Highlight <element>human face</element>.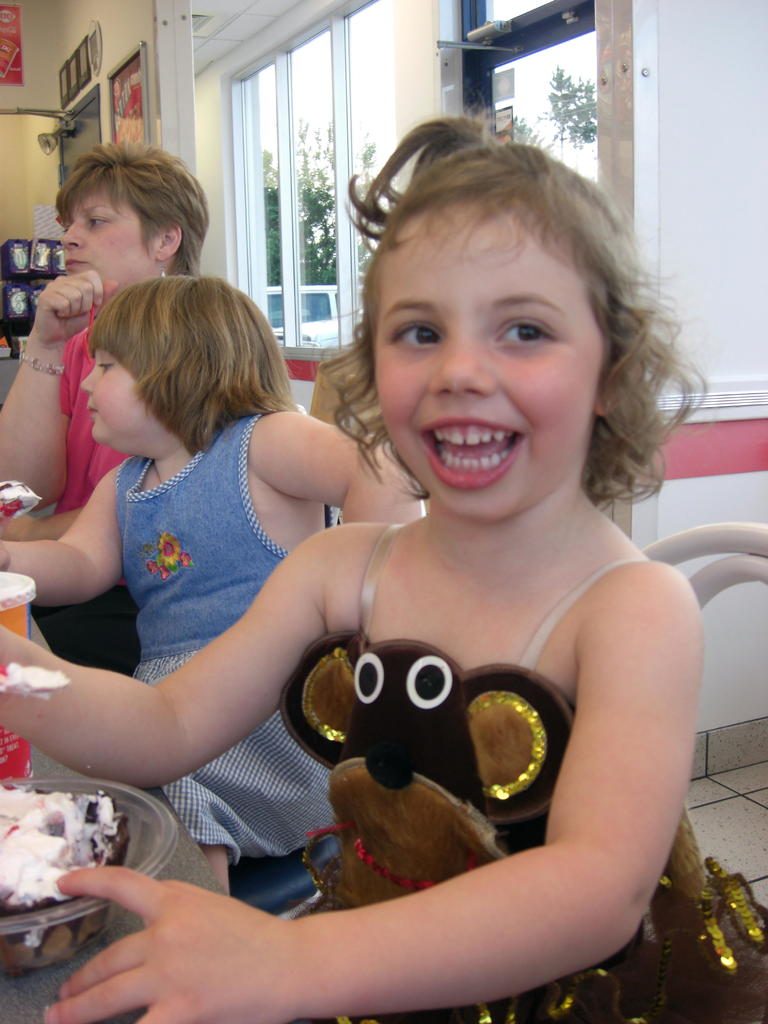
Highlighted region: {"left": 380, "top": 209, "right": 604, "bottom": 517}.
